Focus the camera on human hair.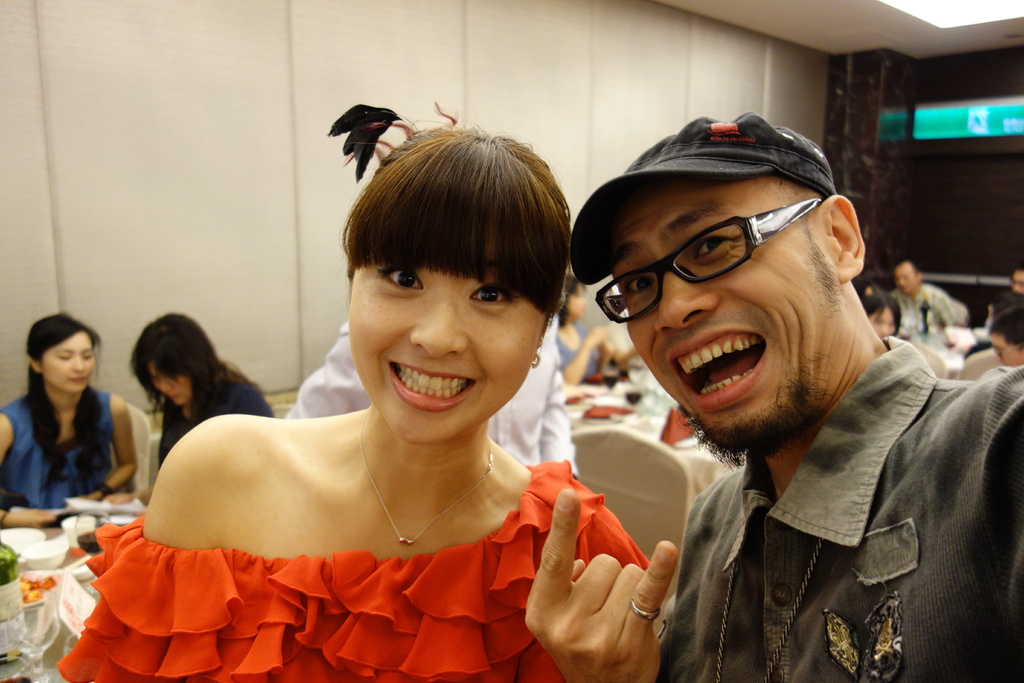
Focus region: crop(22, 314, 102, 490).
